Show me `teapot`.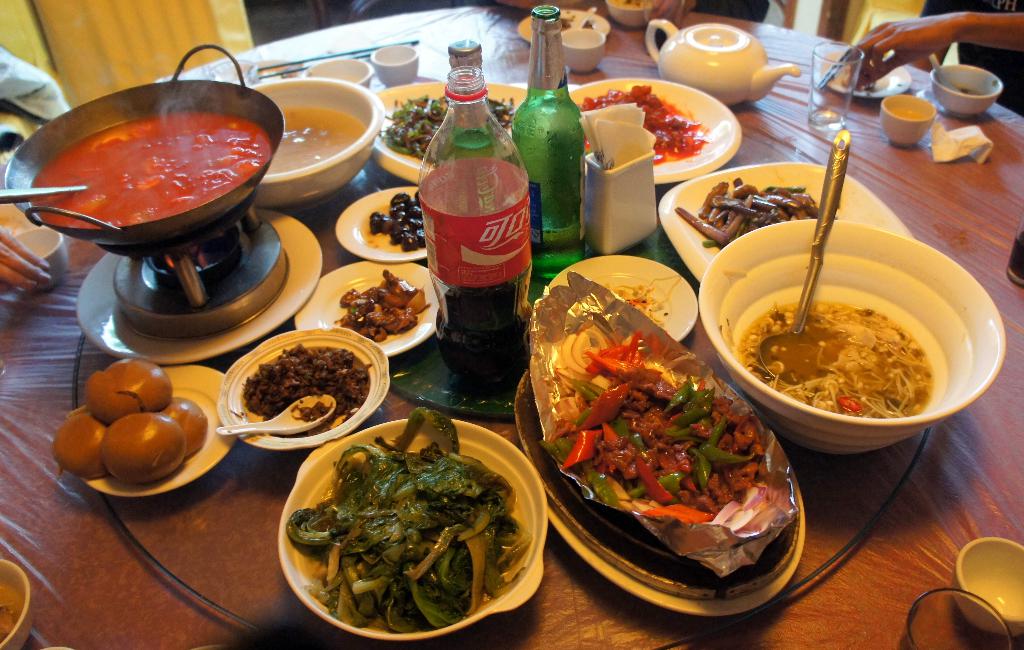
`teapot` is here: box(647, 20, 802, 104).
